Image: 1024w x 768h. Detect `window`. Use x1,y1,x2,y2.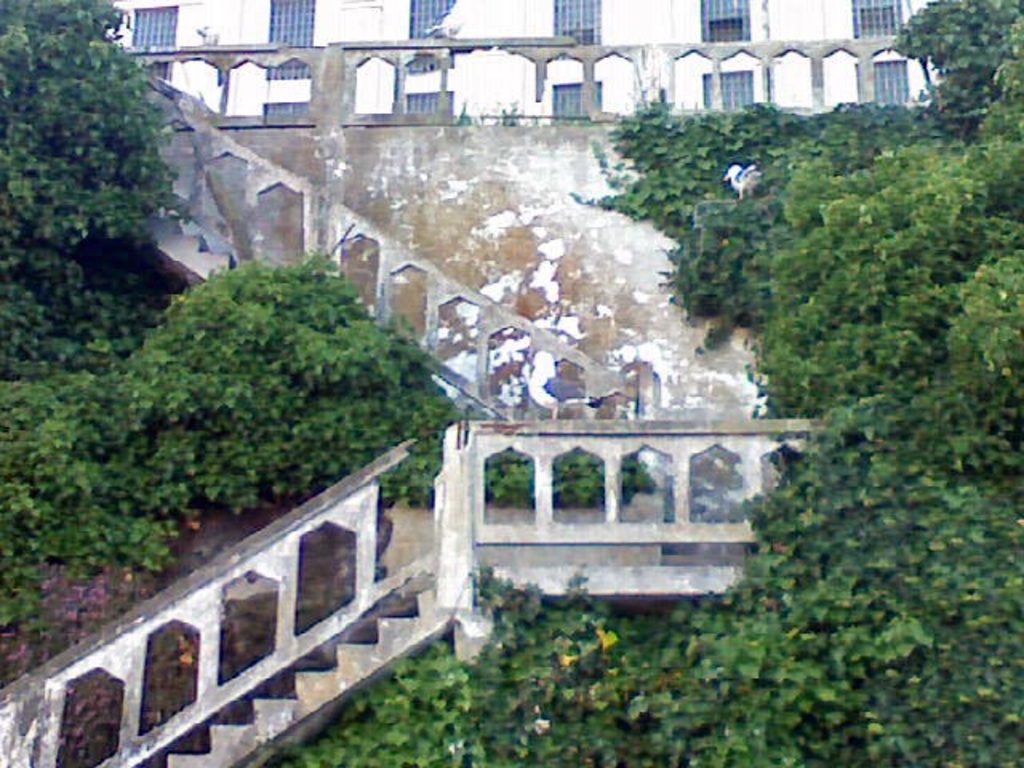
707,72,752,114.
